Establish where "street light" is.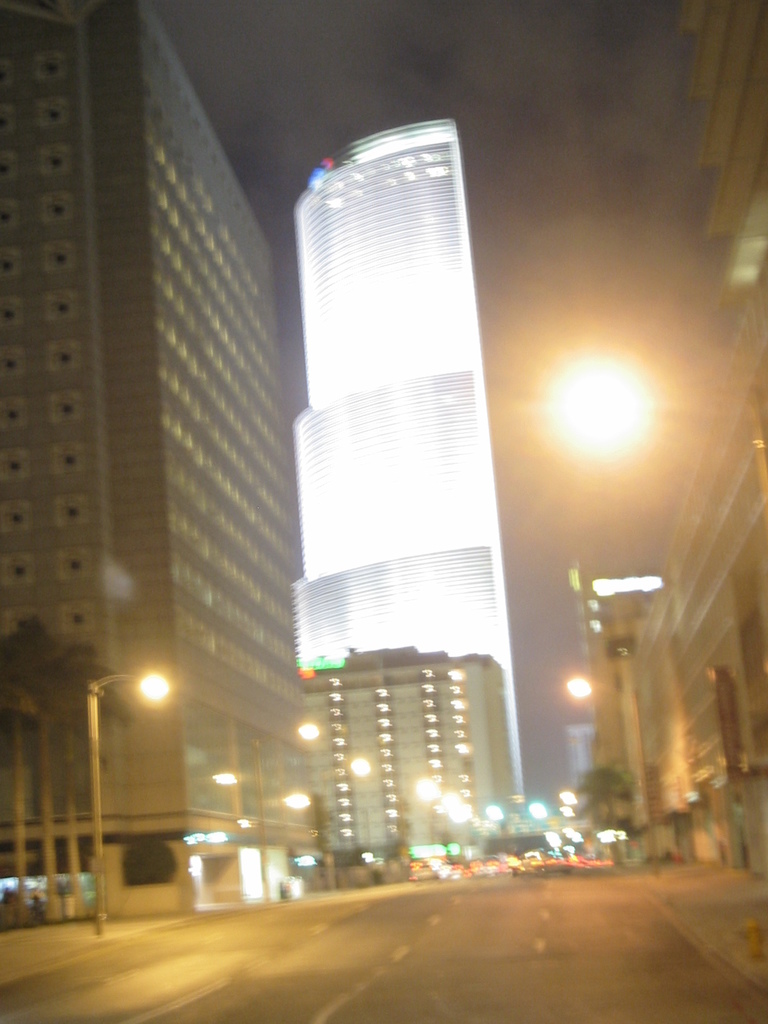
Established at <bbox>246, 698, 335, 913</bbox>.
